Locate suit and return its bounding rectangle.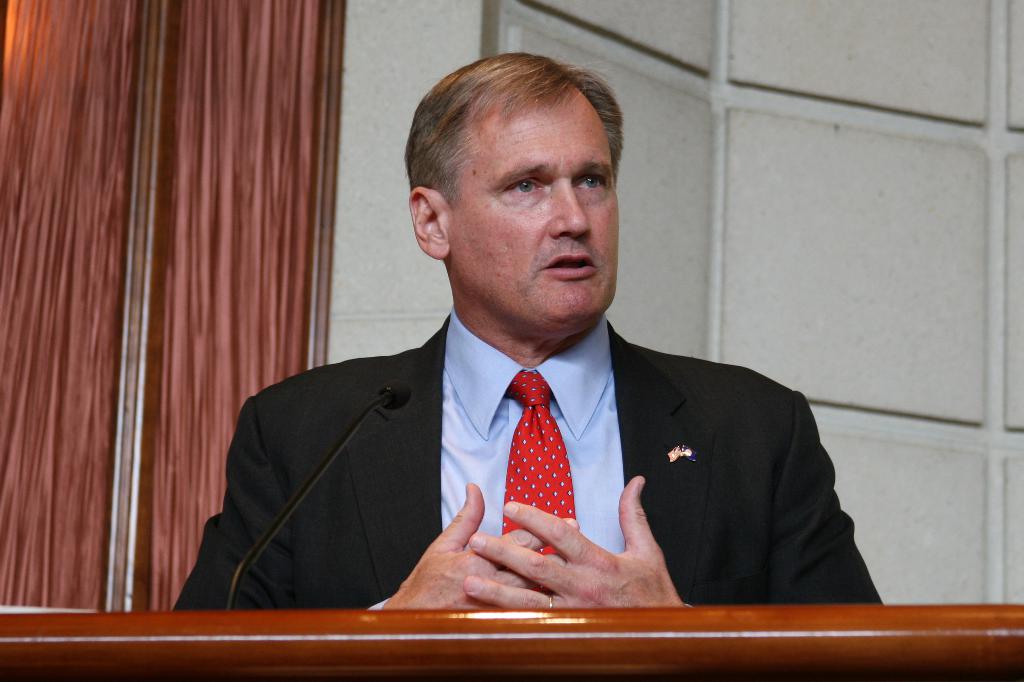
(x1=175, y1=279, x2=896, y2=609).
